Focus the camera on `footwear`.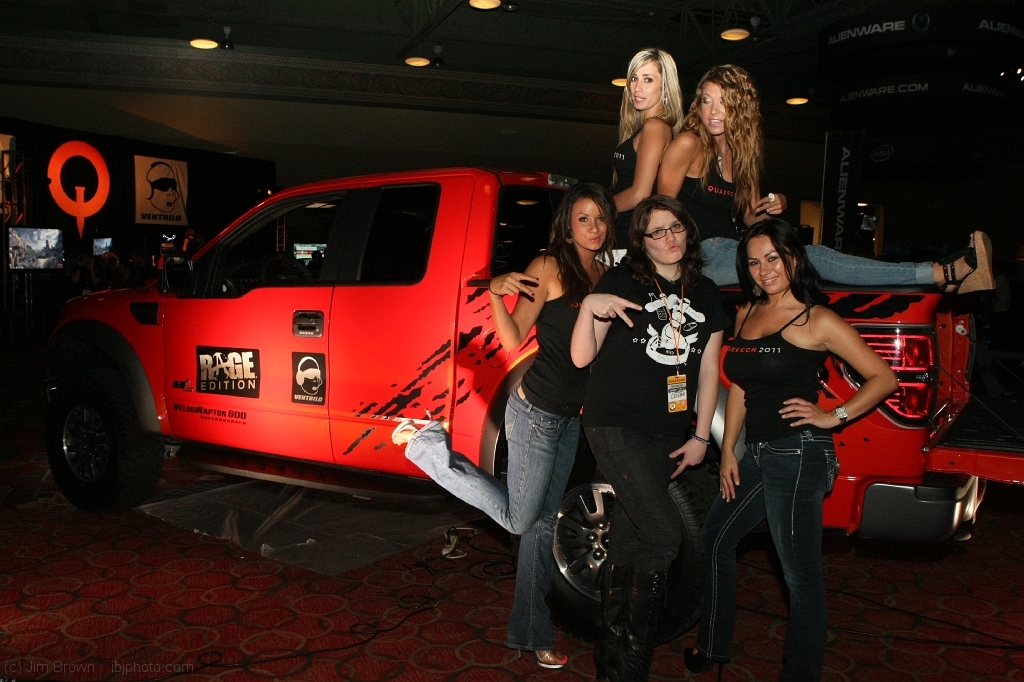
Focus region: left=589, top=564, right=649, bottom=681.
